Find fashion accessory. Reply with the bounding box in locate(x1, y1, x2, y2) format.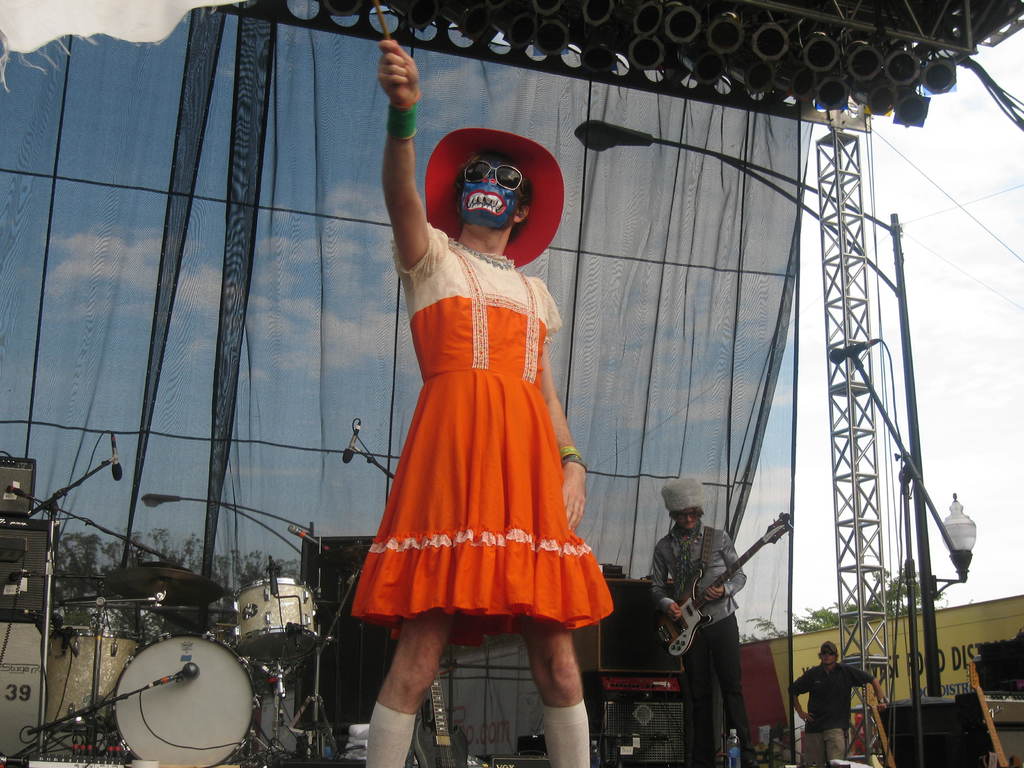
locate(675, 522, 701, 594).
